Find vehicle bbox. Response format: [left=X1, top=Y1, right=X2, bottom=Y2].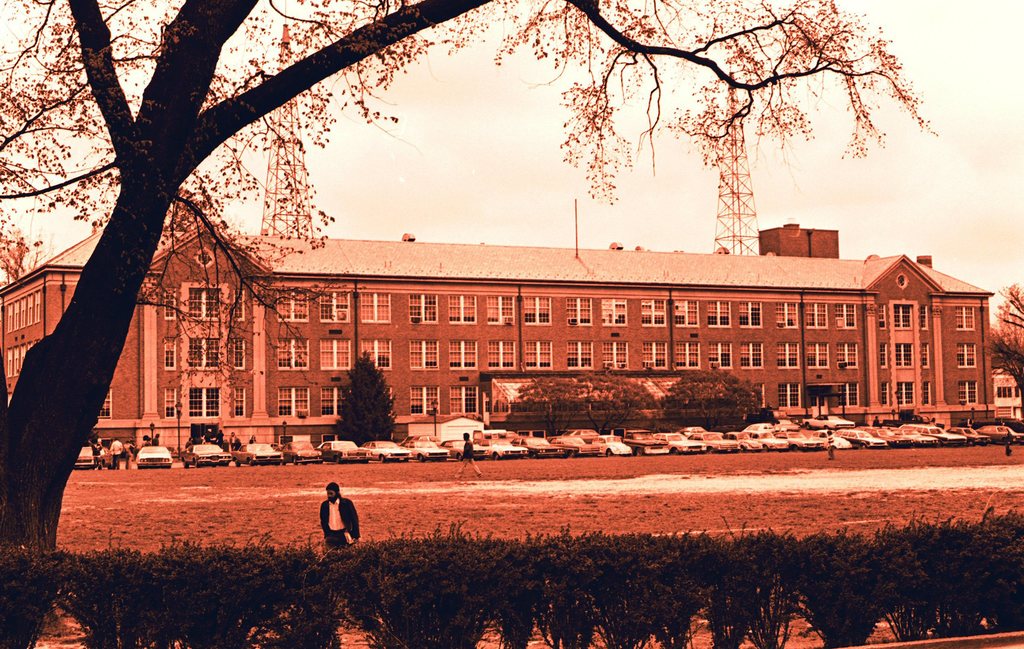
[left=138, top=444, right=174, bottom=469].
